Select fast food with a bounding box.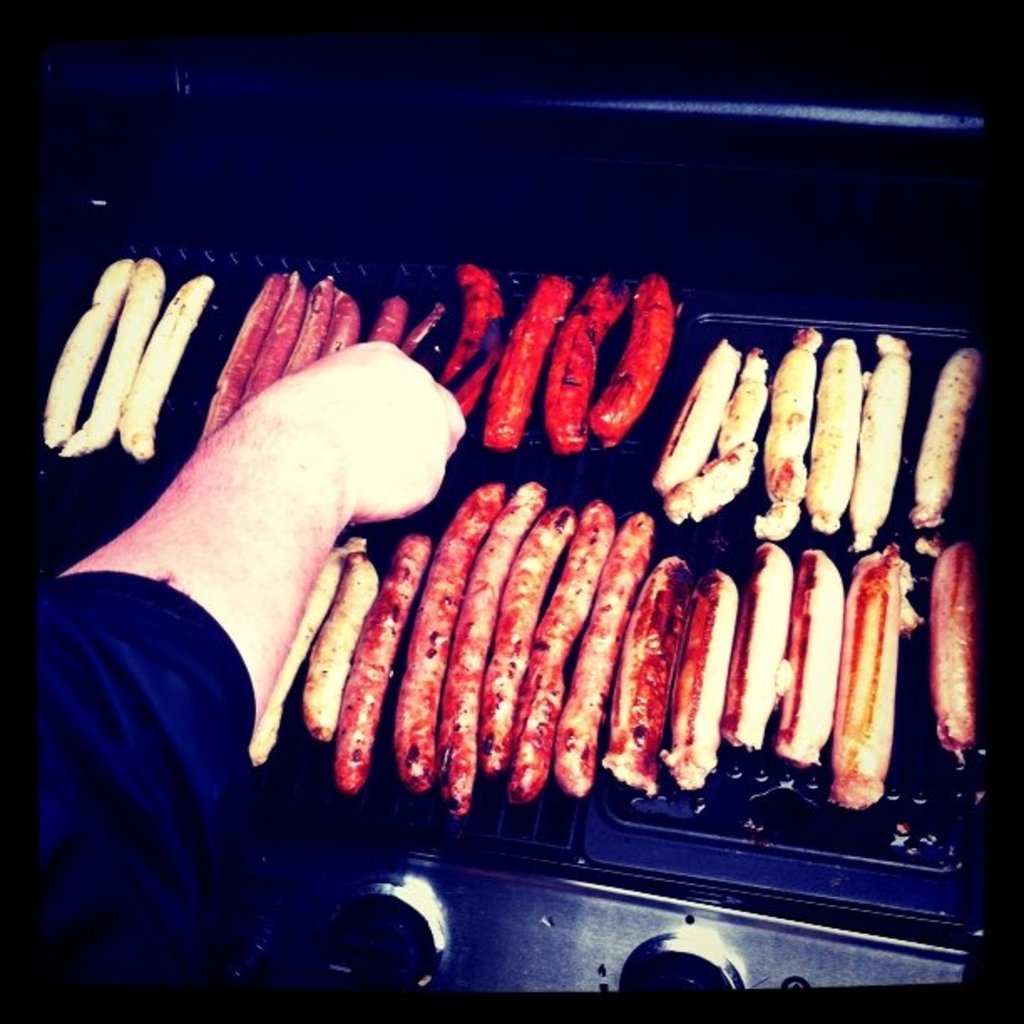
Rect(475, 276, 574, 453).
